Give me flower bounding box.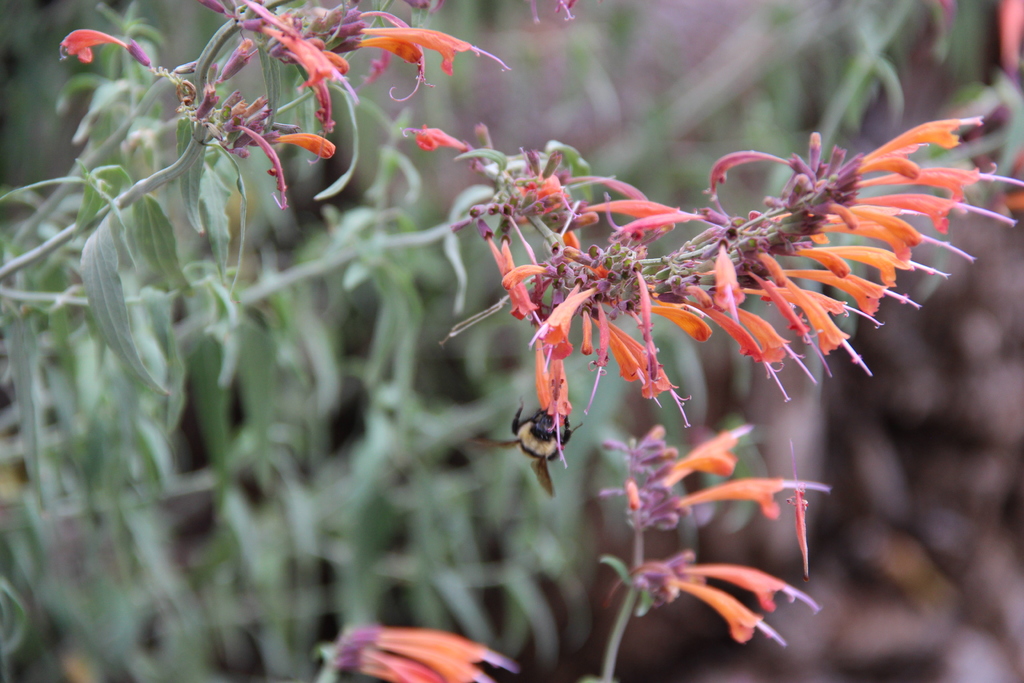
[left=675, top=478, right=833, bottom=520].
